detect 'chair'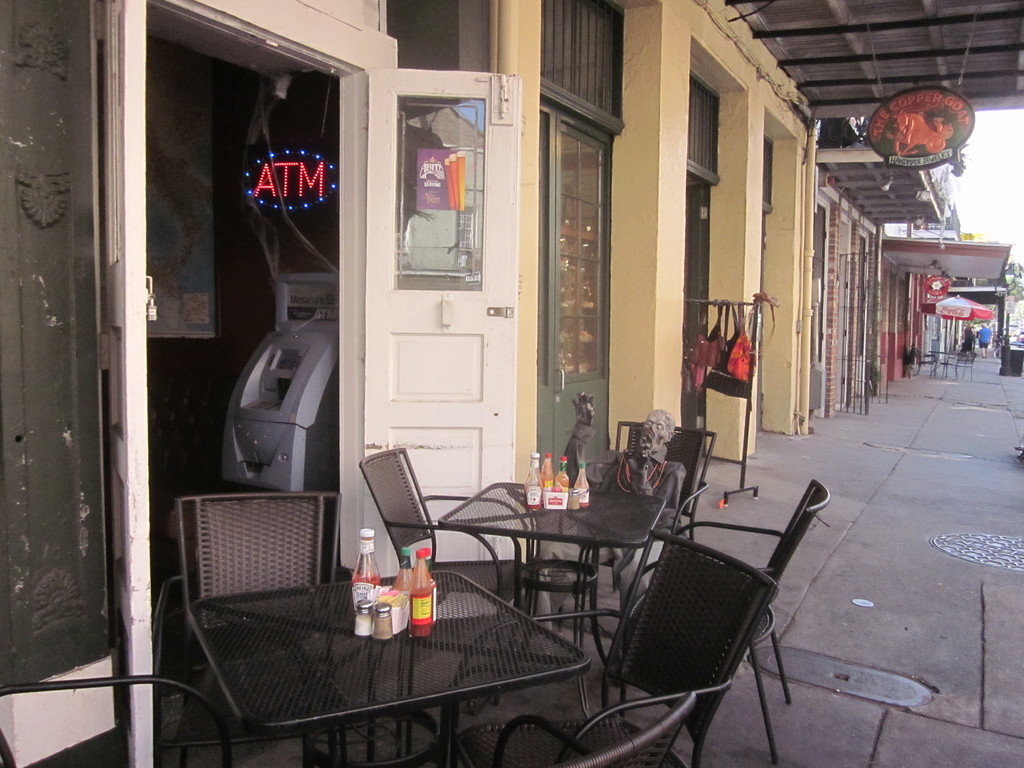
x1=956, y1=349, x2=977, y2=376
